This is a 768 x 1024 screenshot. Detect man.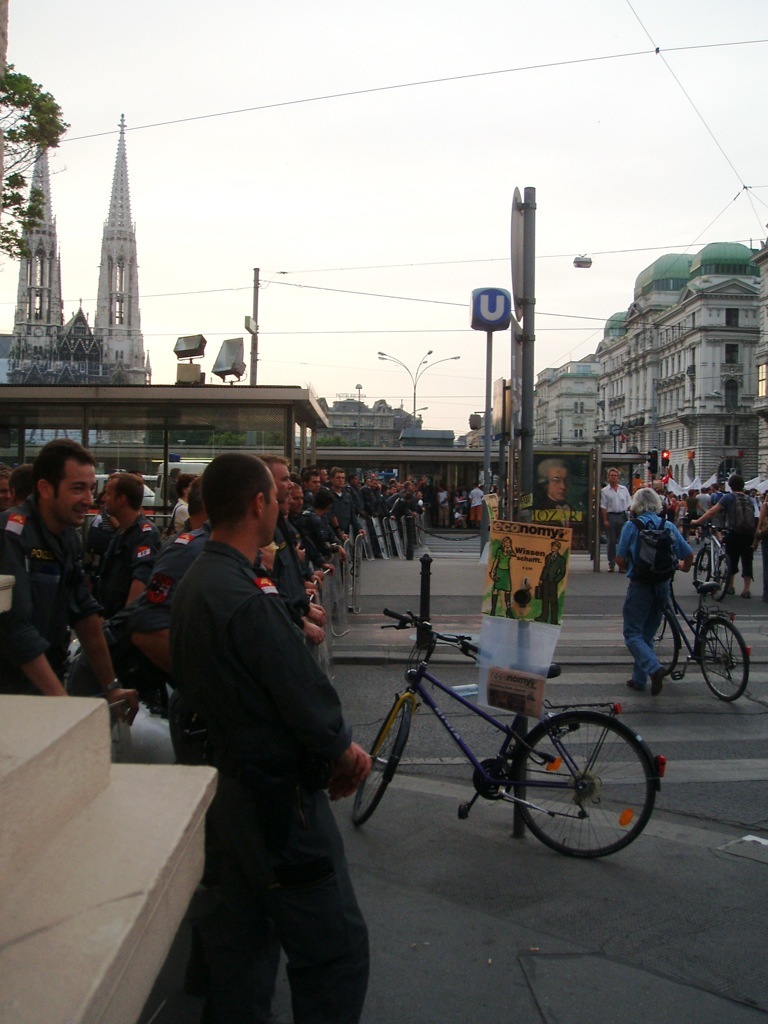
[599, 469, 638, 572].
